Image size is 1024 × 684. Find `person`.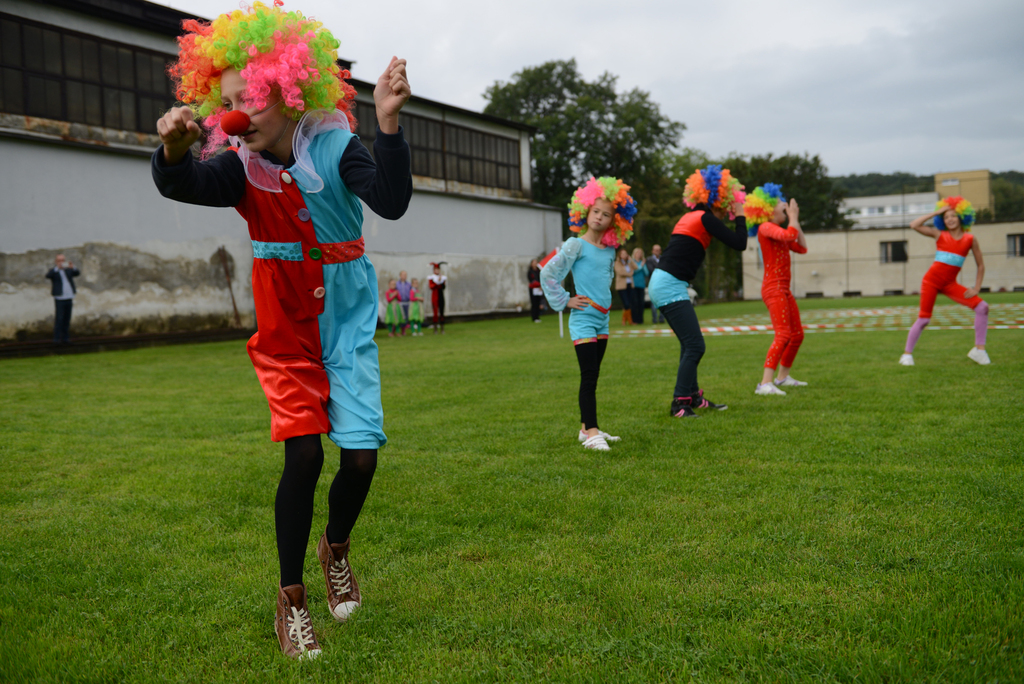
(left=397, top=268, right=414, bottom=311).
